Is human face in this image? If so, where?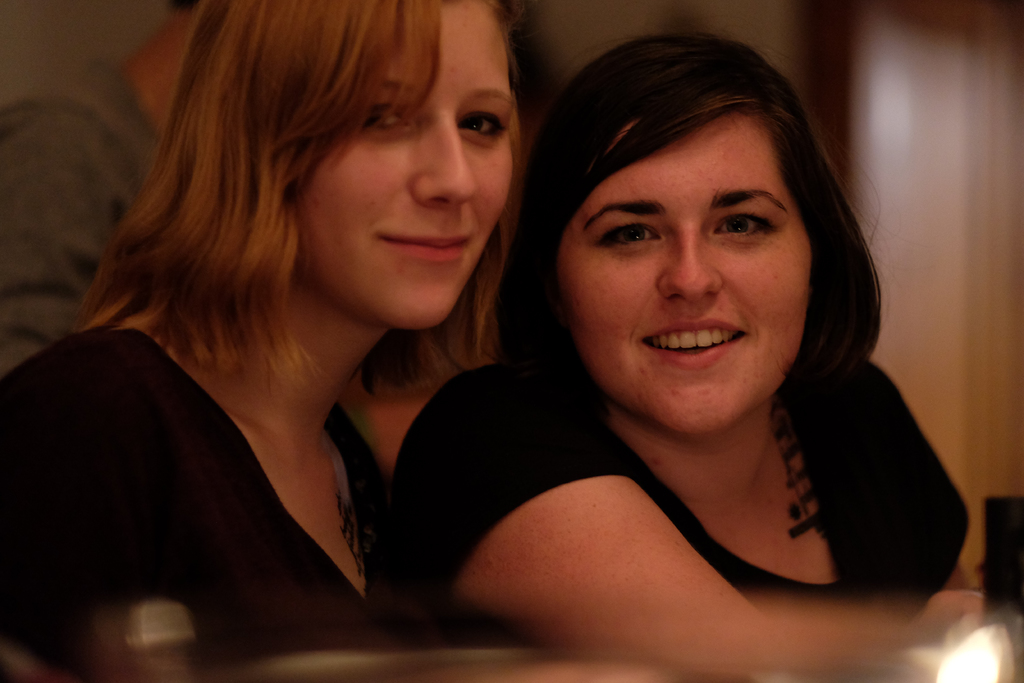
Yes, at box=[561, 99, 814, 435].
